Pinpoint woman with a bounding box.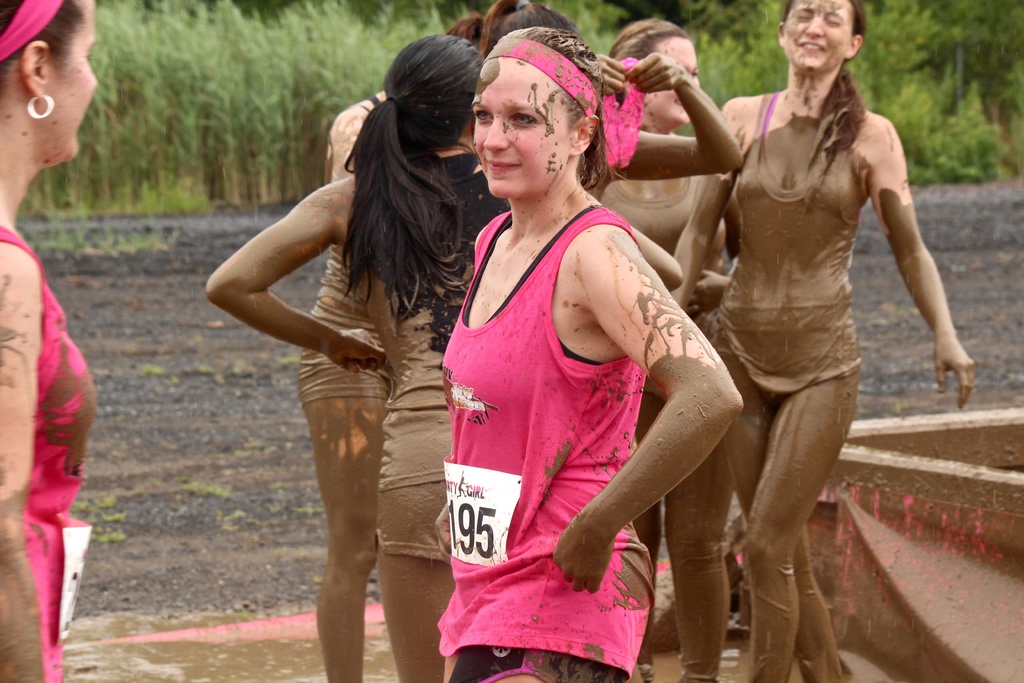
bbox=(479, 0, 587, 53).
